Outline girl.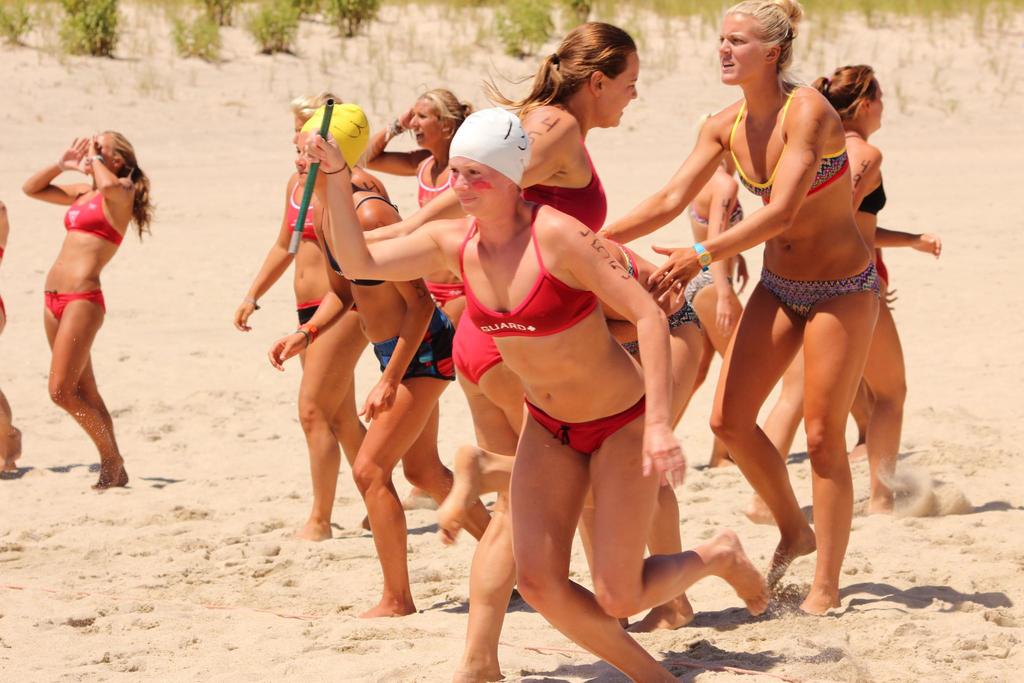
Outline: x1=684, y1=152, x2=745, y2=402.
